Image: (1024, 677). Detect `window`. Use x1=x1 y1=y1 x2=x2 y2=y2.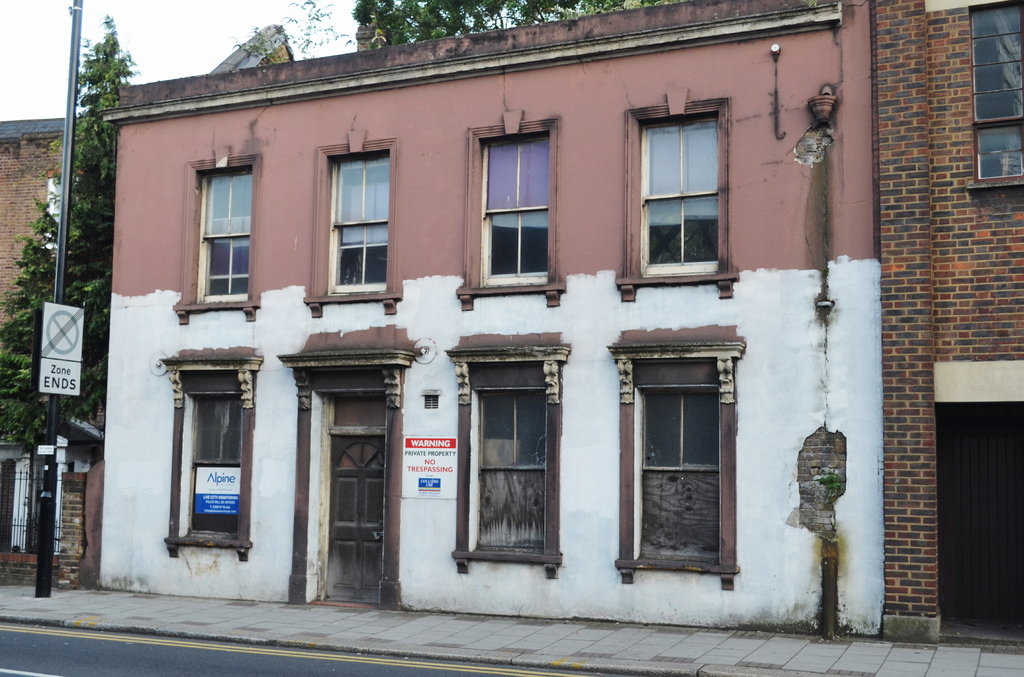
x1=310 y1=131 x2=407 y2=320.
